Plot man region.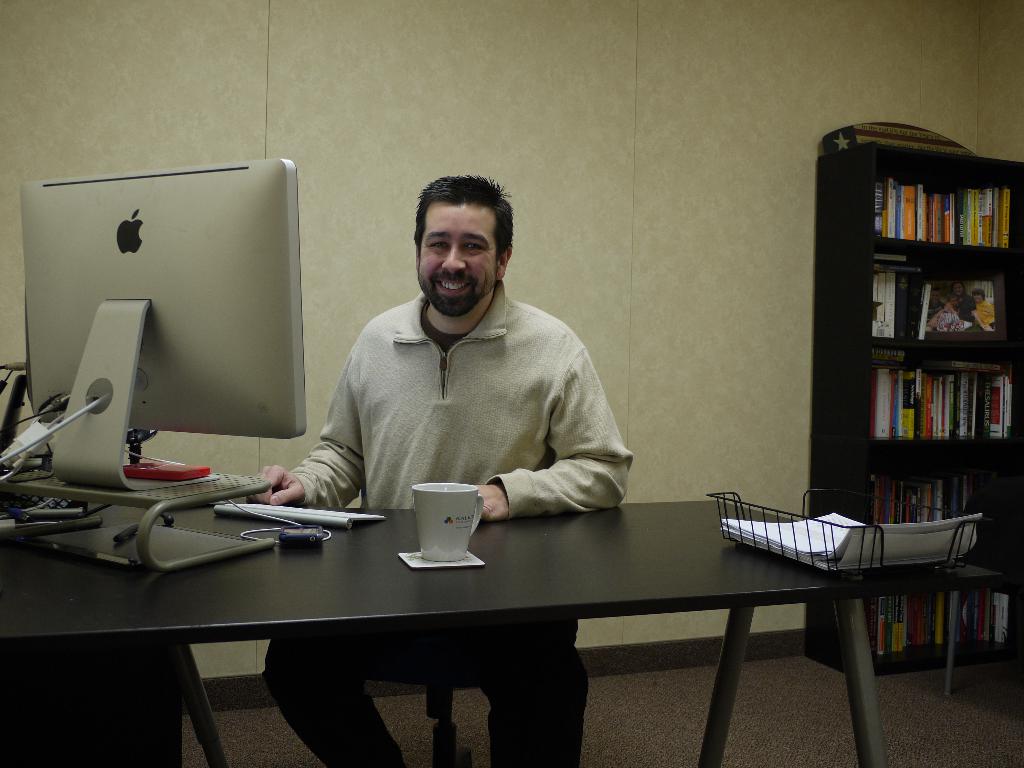
Plotted at select_region(244, 170, 634, 767).
